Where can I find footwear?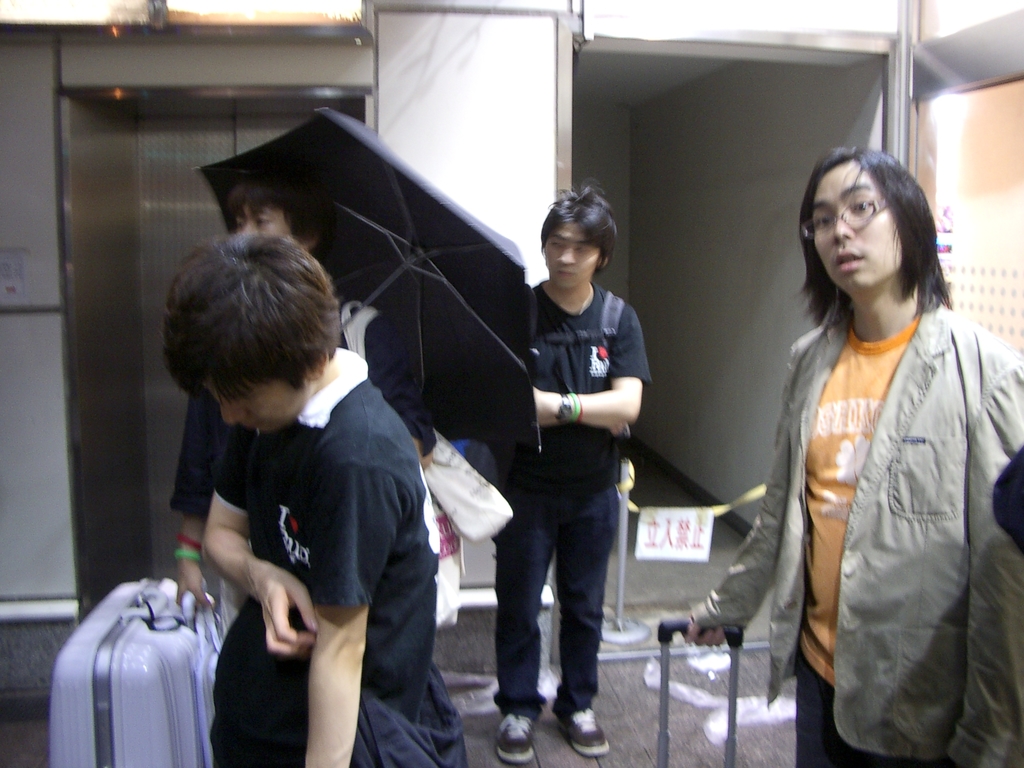
You can find it at (x1=498, y1=715, x2=540, y2=765).
